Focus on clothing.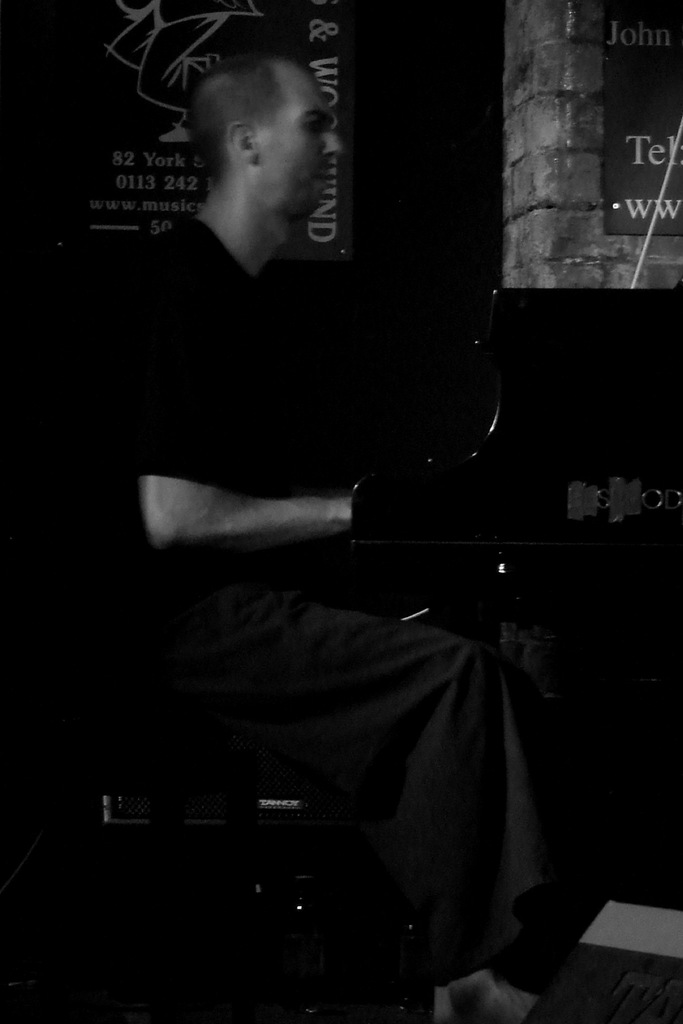
Focused at (left=83, top=126, right=558, bottom=989).
